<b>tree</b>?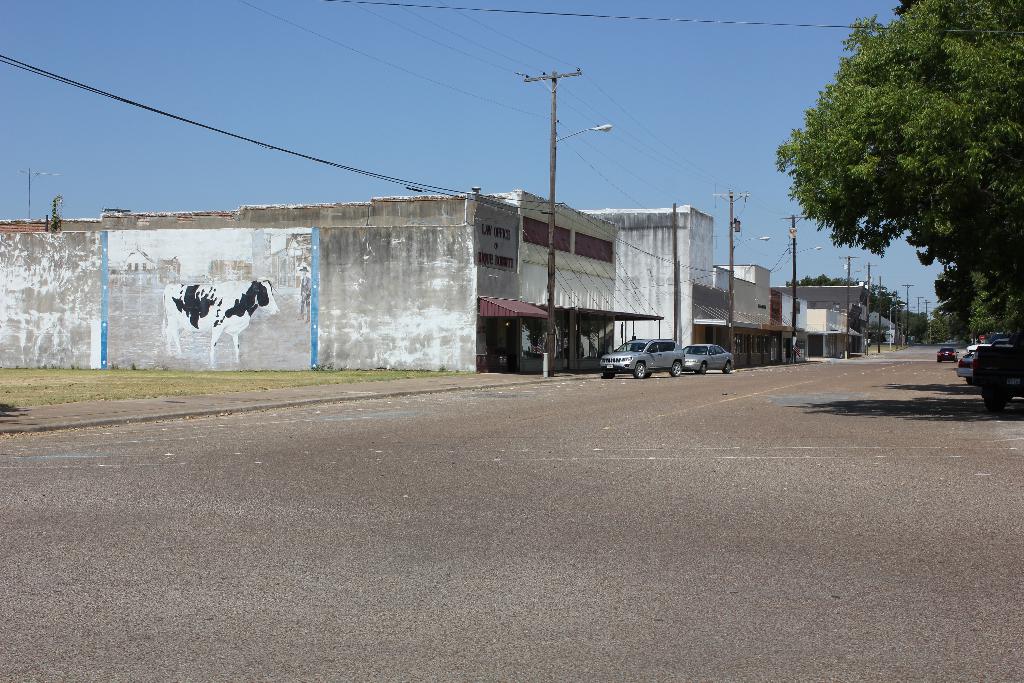
937:263:967:314
